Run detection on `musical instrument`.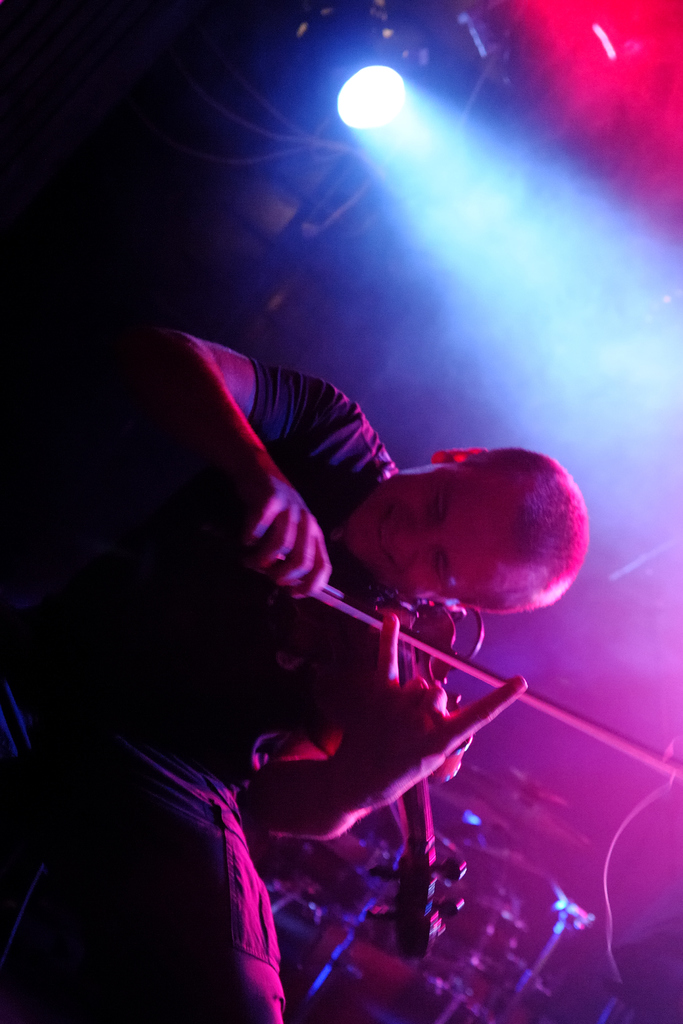
Result: bbox(293, 584, 682, 959).
